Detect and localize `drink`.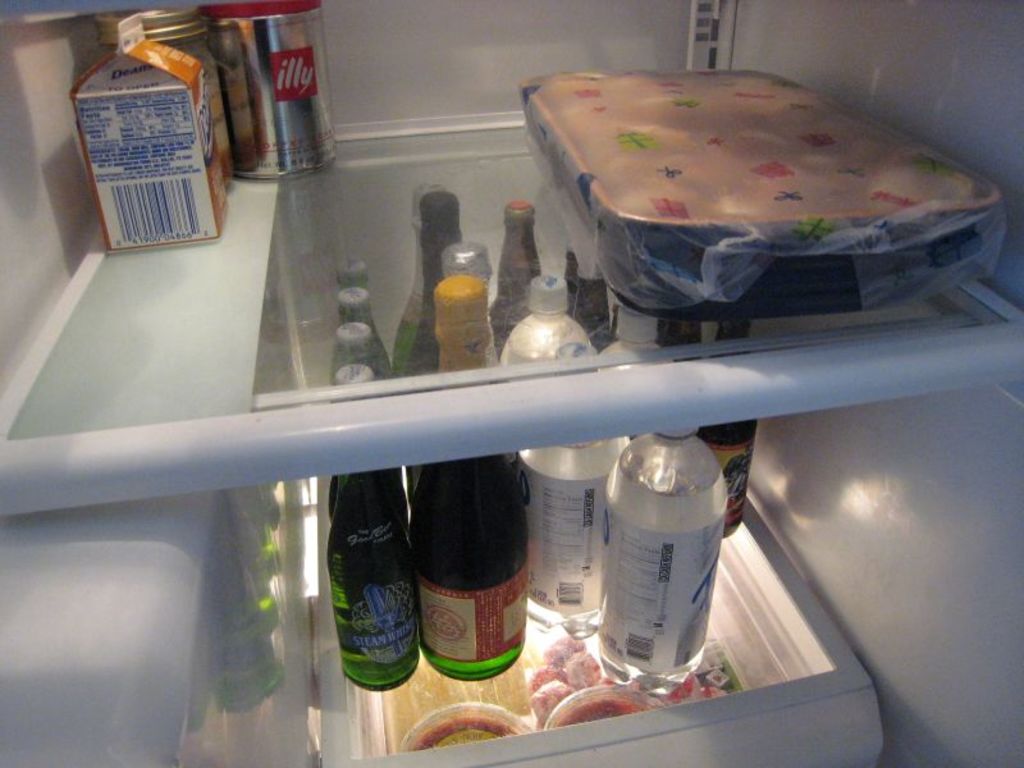
Localized at x1=515, y1=344, x2=631, y2=621.
